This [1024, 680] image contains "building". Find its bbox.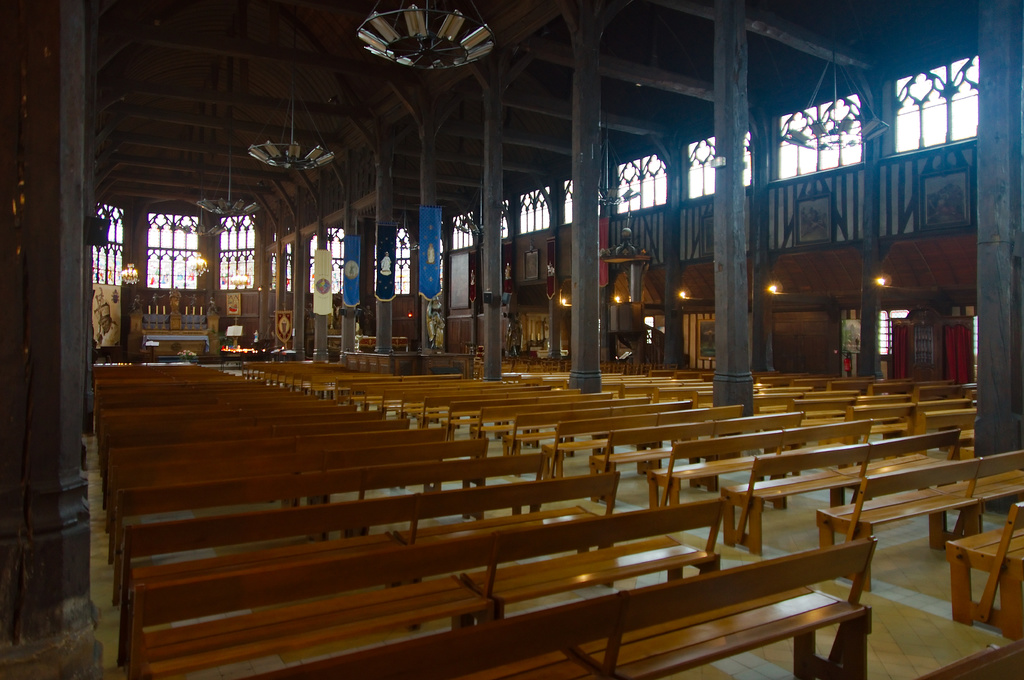
0 0 1023 679.
